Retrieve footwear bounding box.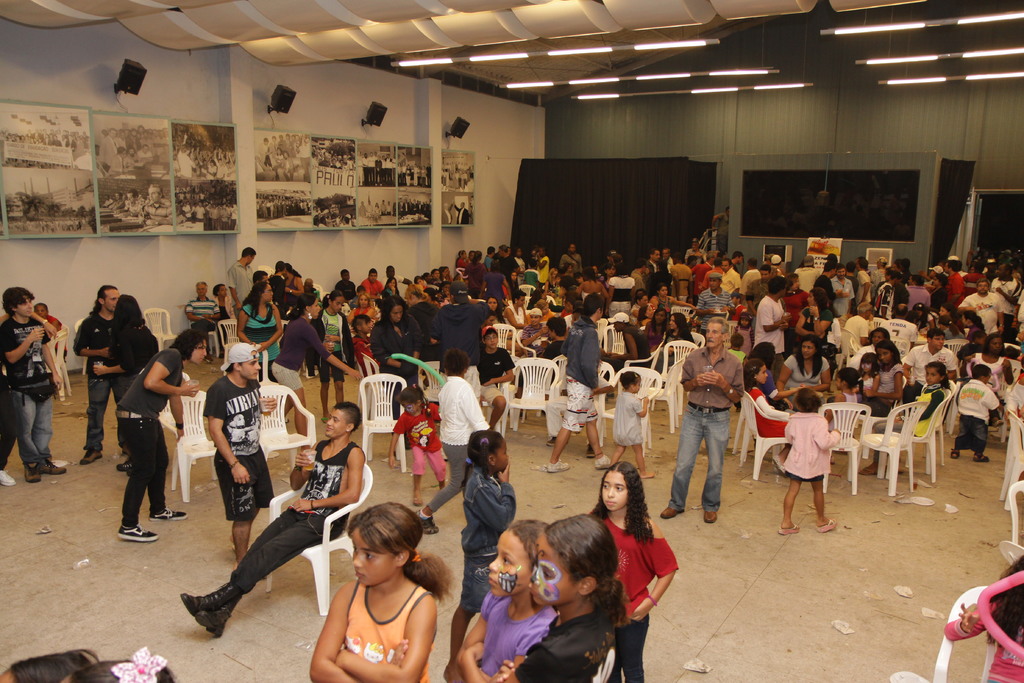
Bounding box: x1=419 y1=512 x2=439 y2=534.
